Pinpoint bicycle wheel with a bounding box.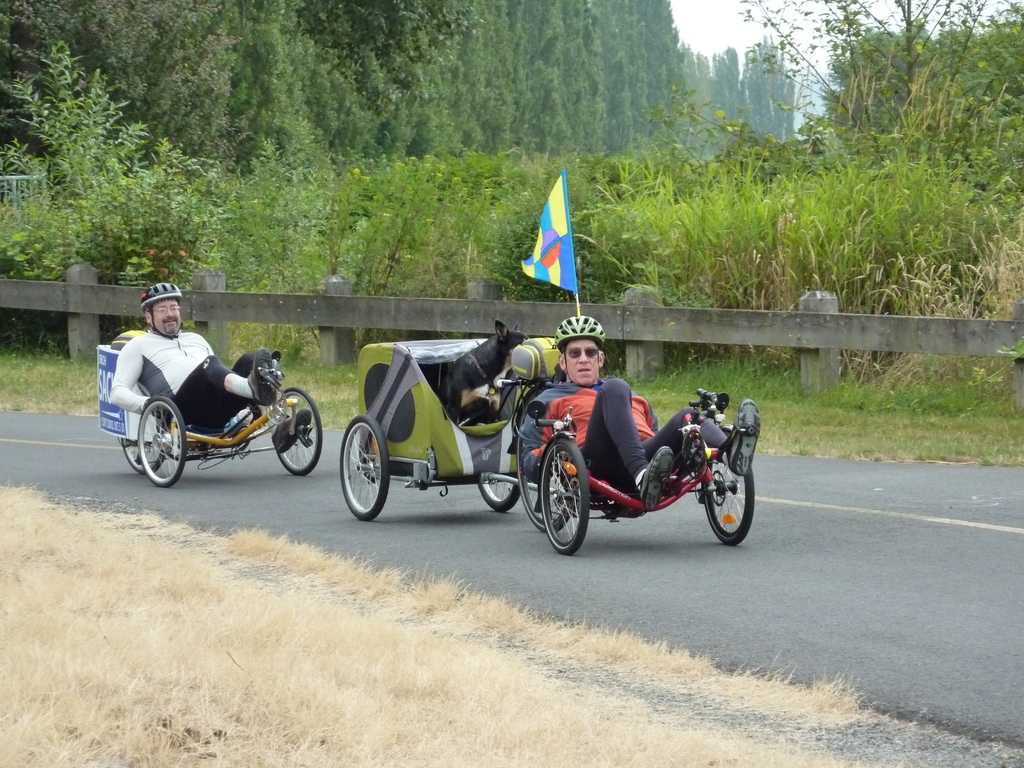
[705,438,755,547].
